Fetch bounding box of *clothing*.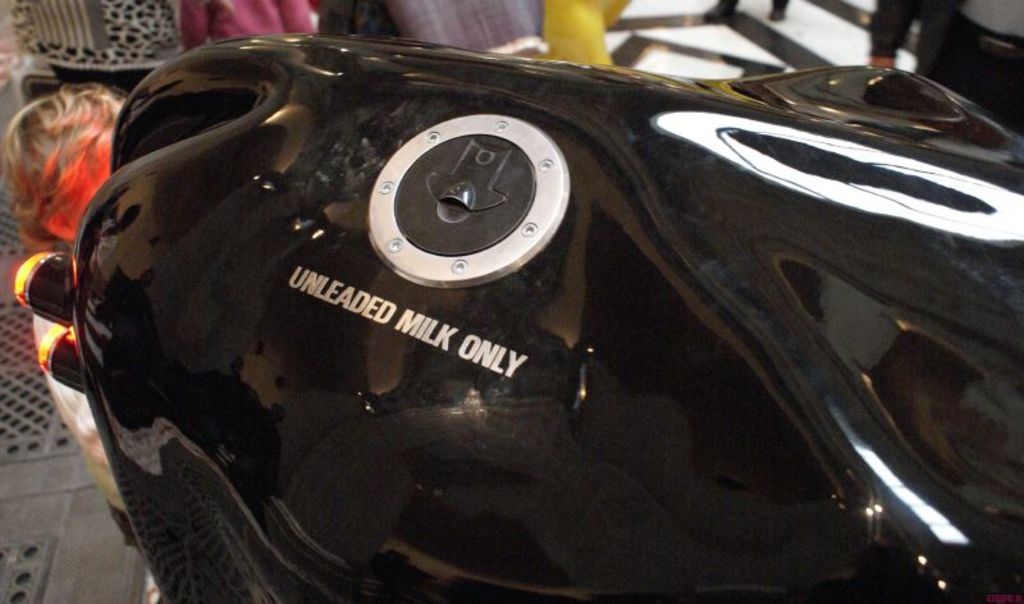
Bbox: (x1=173, y1=0, x2=316, y2=58).
